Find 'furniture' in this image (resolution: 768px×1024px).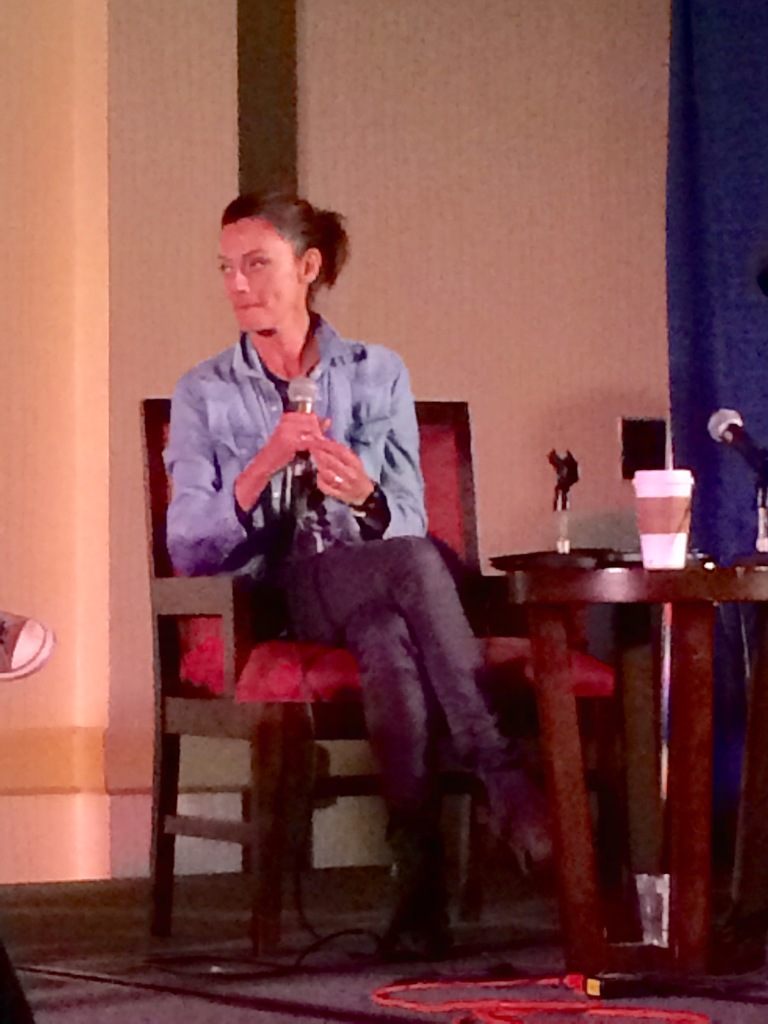
[left=505, top=554, right=767, bottom=993].
